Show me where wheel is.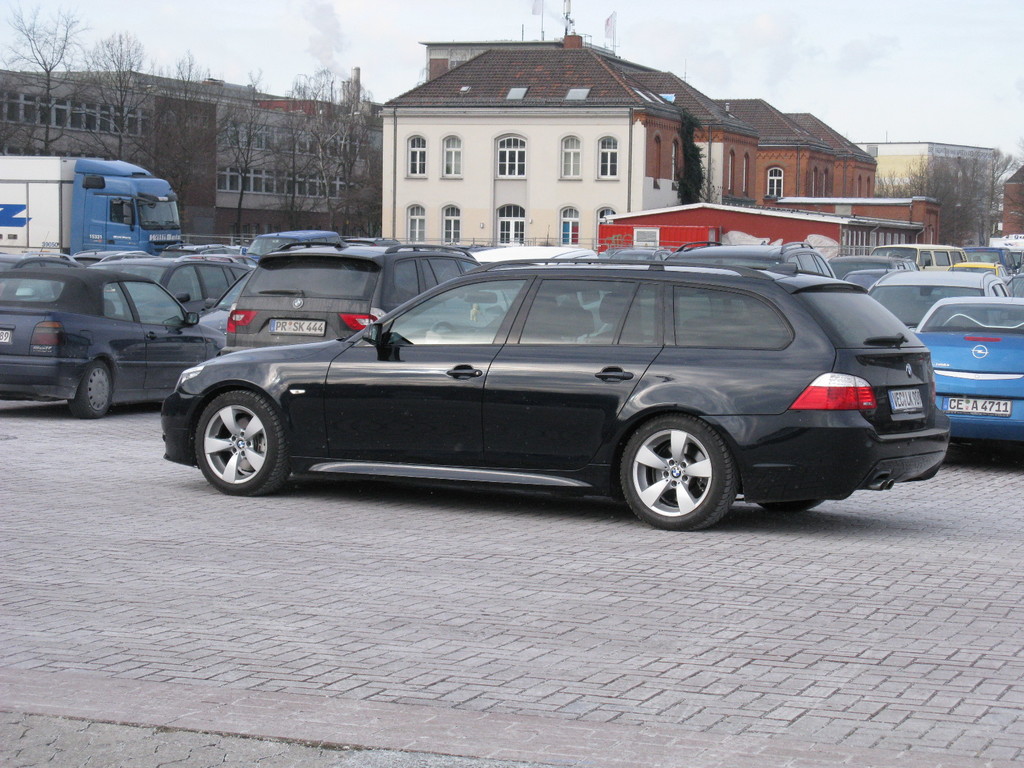
wheel is at region(623, 420, 735, 518).
